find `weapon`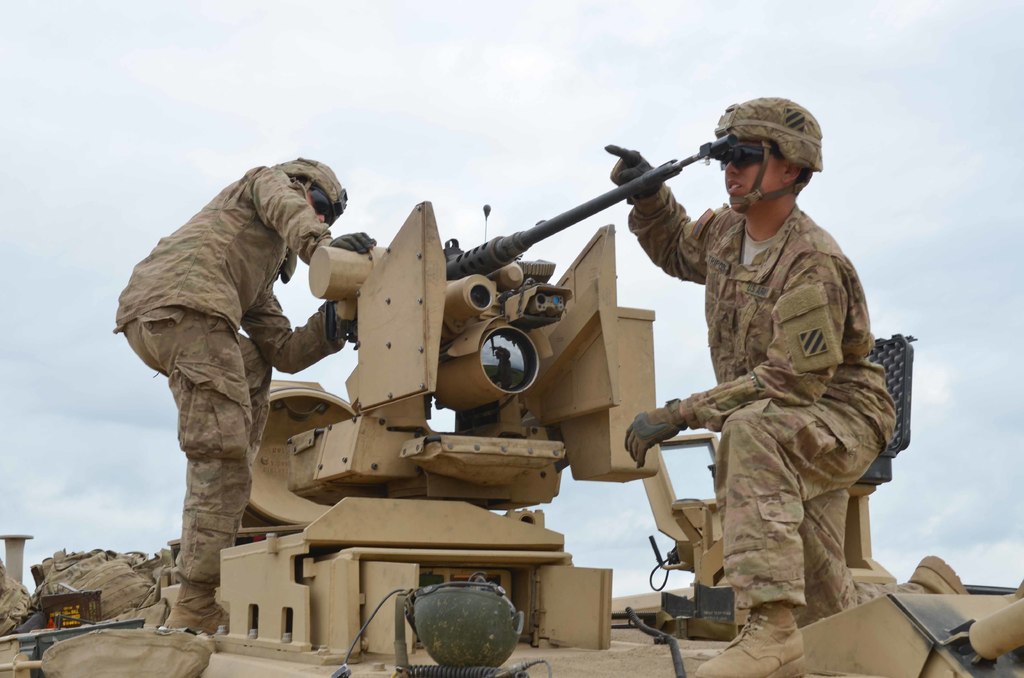
bbox=[230, 182, 653, 570]
